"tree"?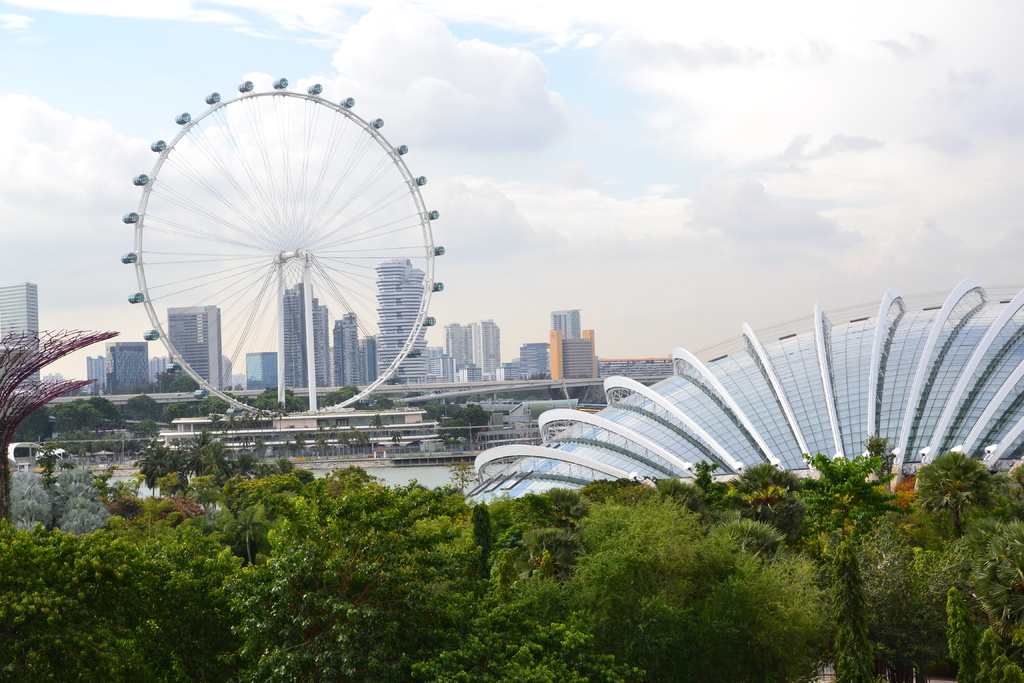
(854, 427, 898, 488)
